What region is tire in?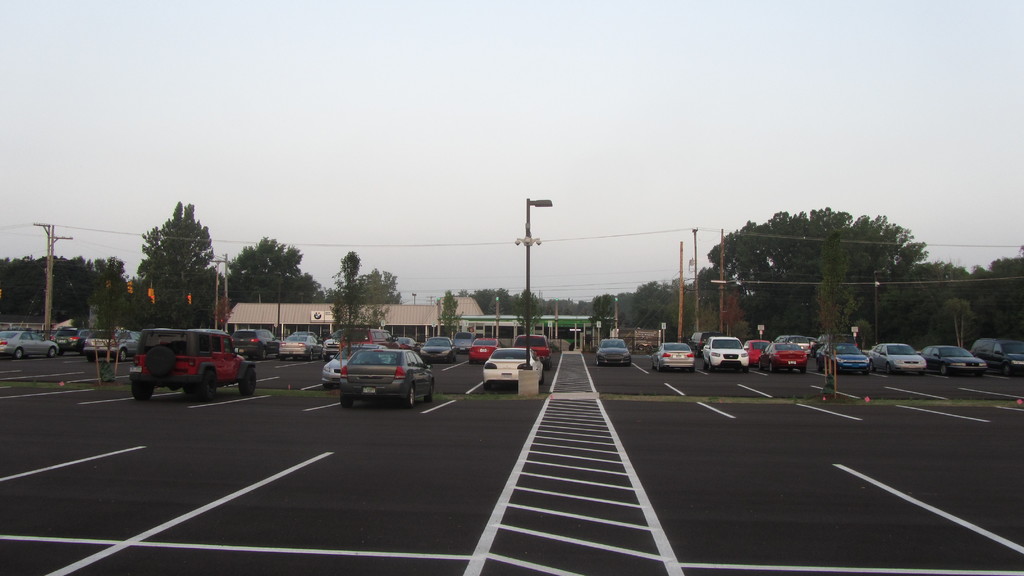
select_region(883, 360, 895, 376).
